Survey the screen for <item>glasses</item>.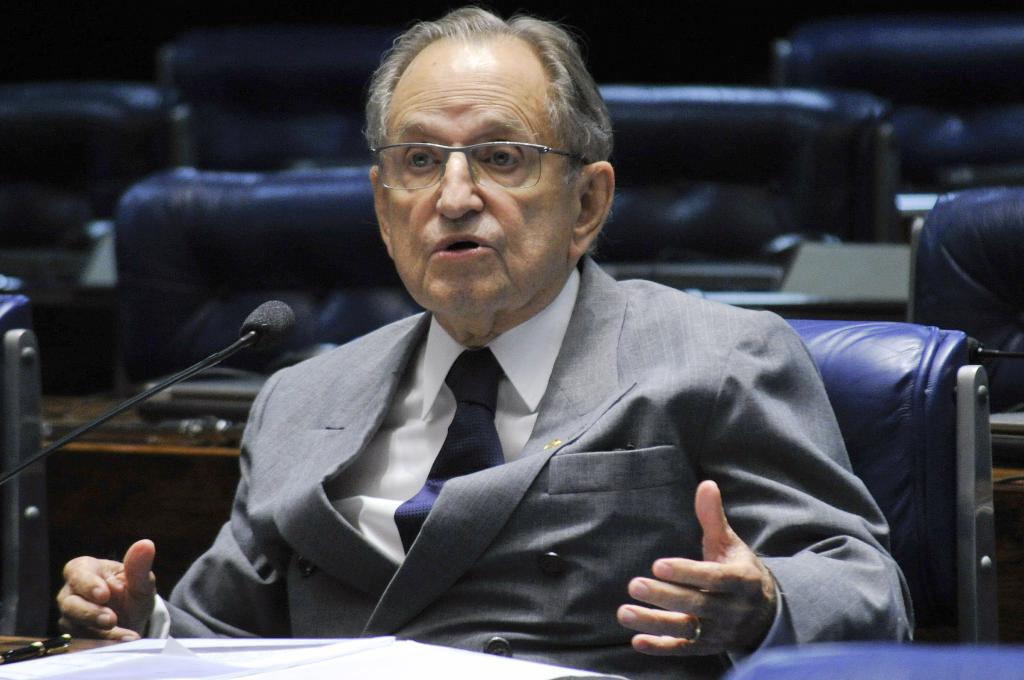
Survey found: bbox=(376, 142, 590, 193).
